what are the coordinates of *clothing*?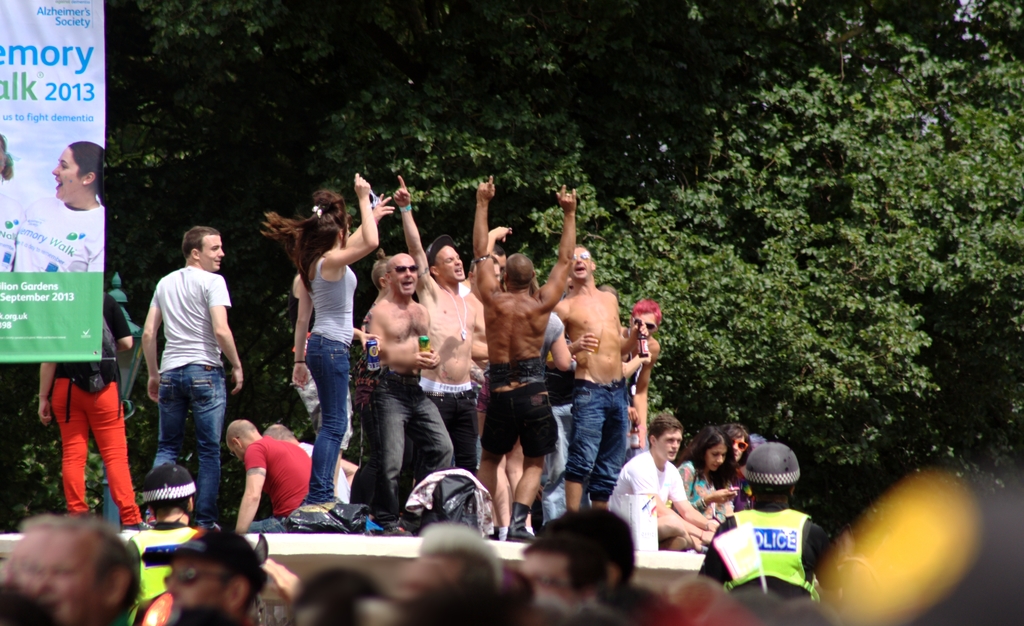
14:191:107:271.
